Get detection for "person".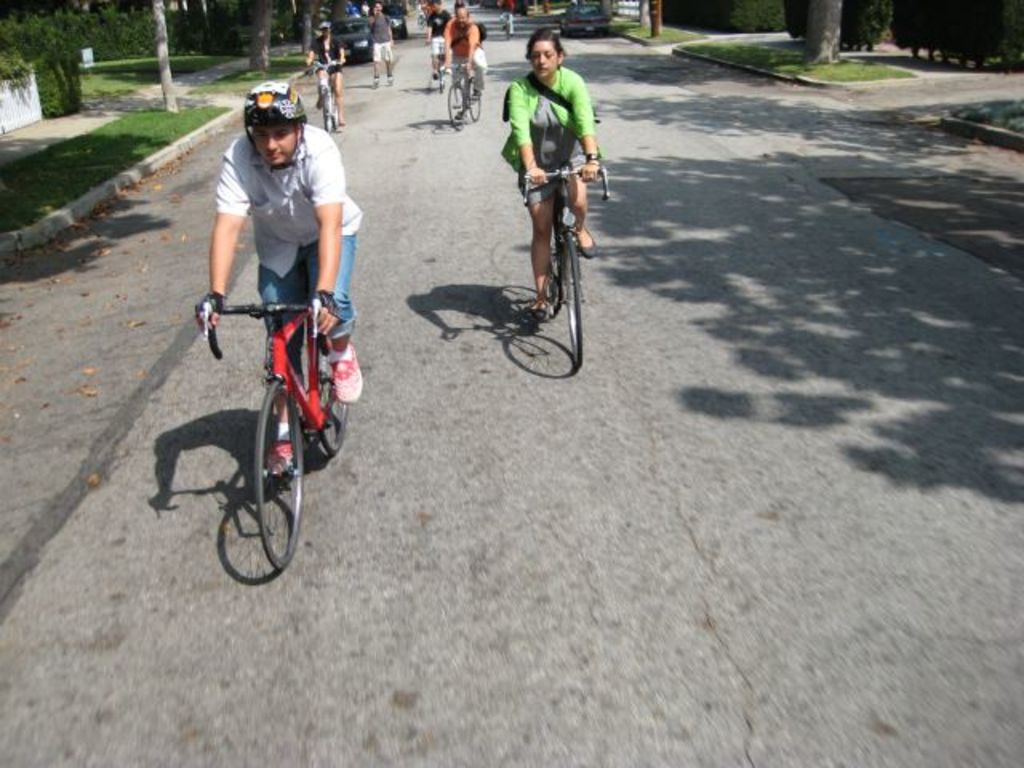
Detection: <region>424, 0, 480, 99</region>.
